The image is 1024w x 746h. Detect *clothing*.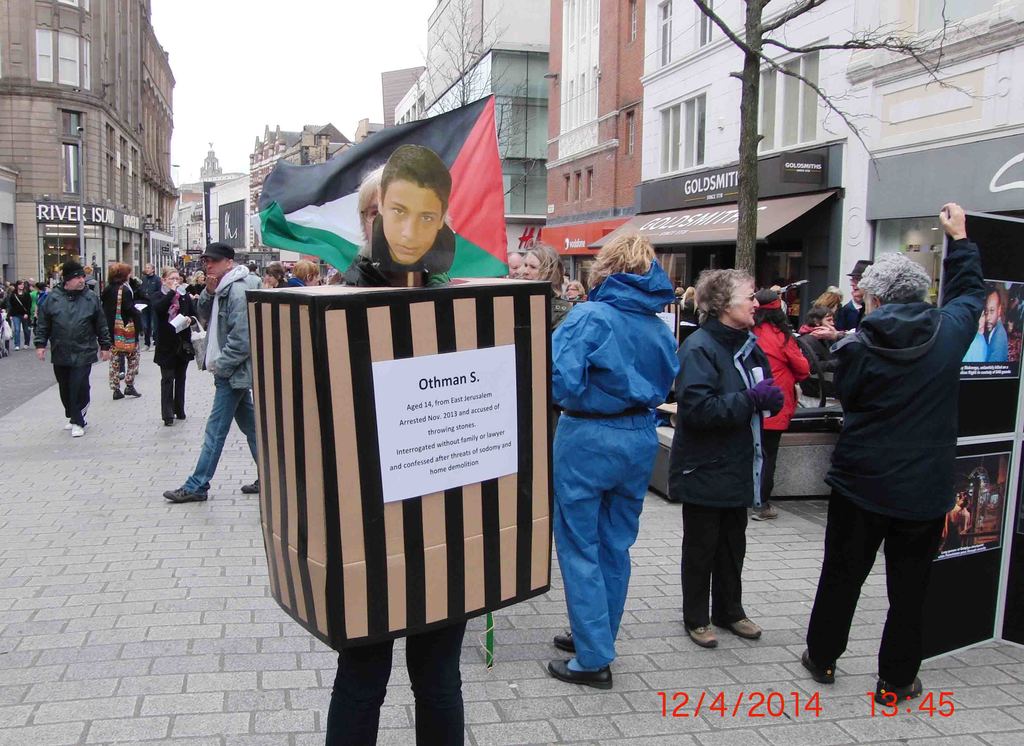
Detection: l=753, t=310, r=810, b=507.
